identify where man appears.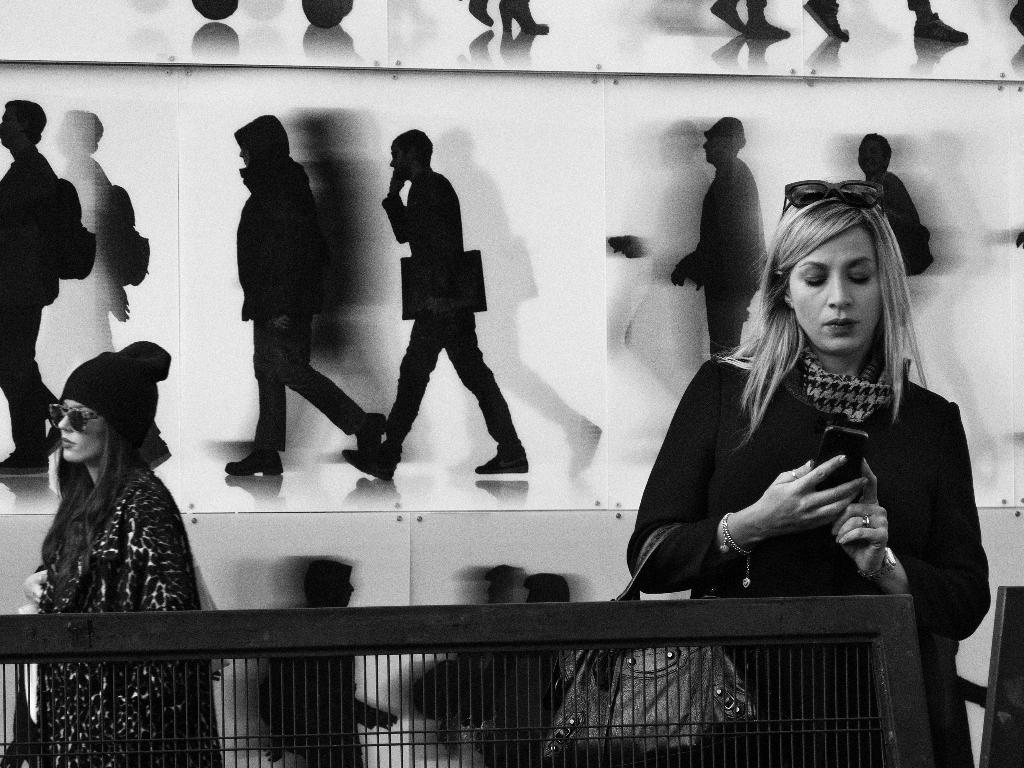
Appears at locate(328, 115, 527, 484).
